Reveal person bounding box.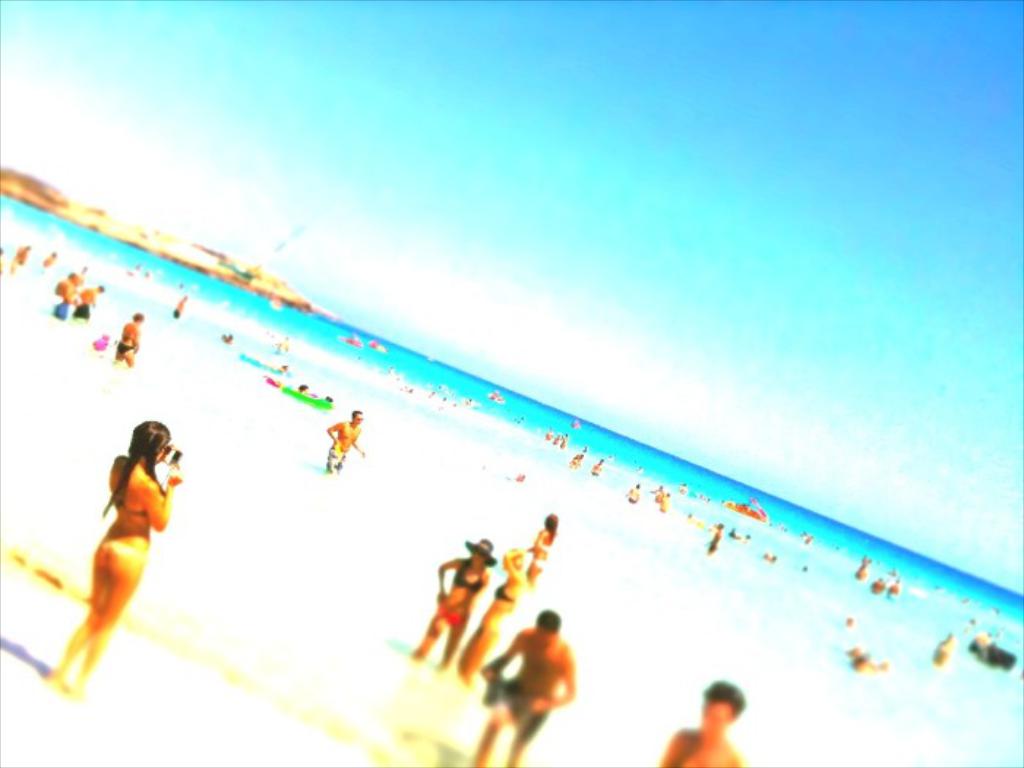
Revealed: 41/423/187/702.
